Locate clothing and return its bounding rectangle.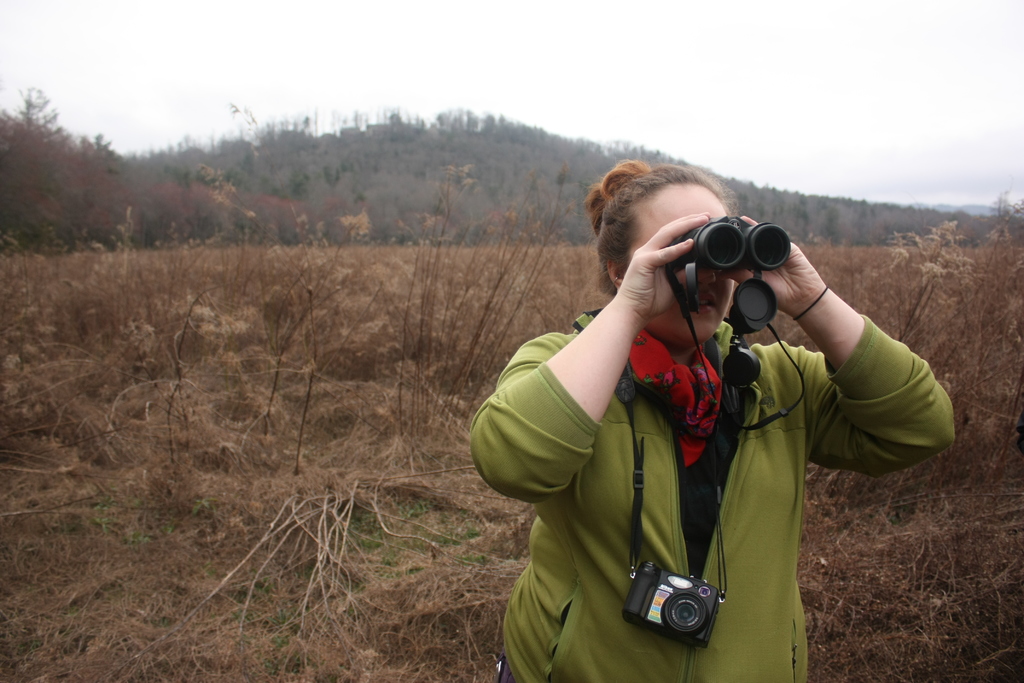
557 176 929 630.
